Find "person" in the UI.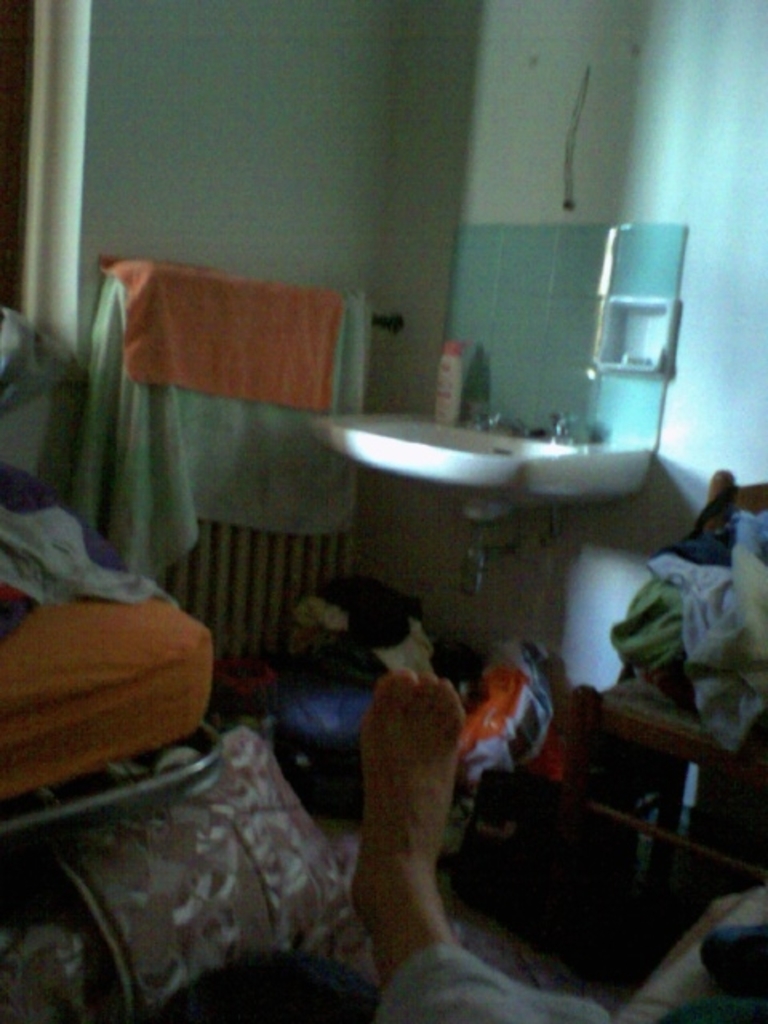
UI element at 298:562:634:1006.
